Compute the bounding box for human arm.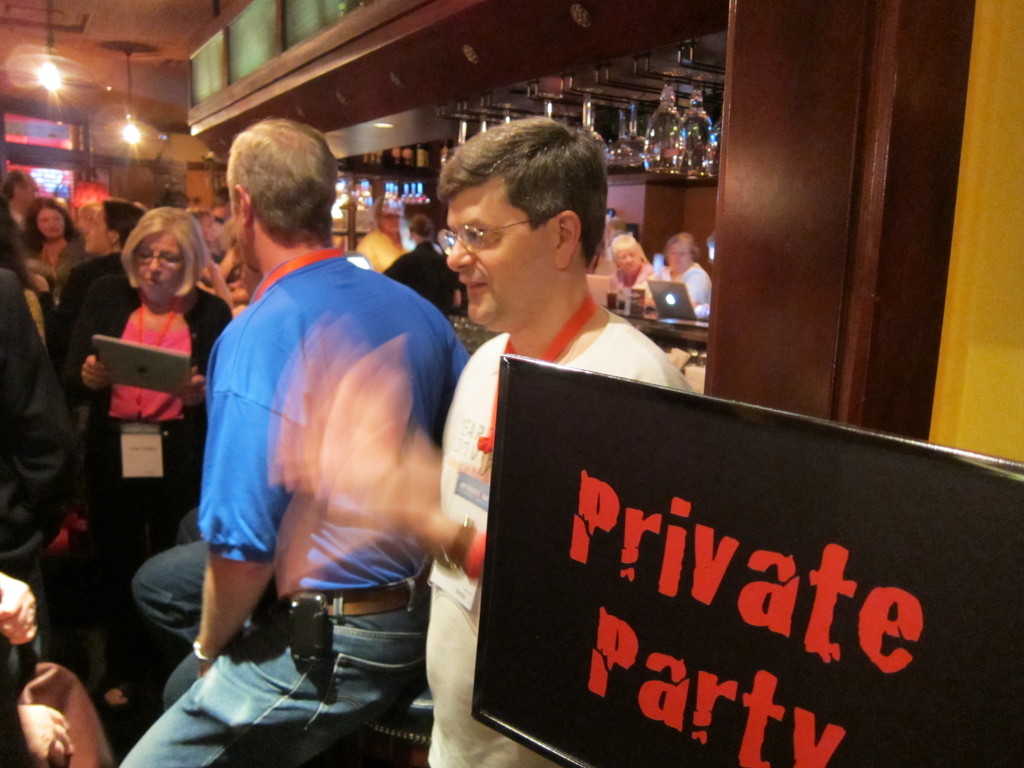
[180,378,266,670].
